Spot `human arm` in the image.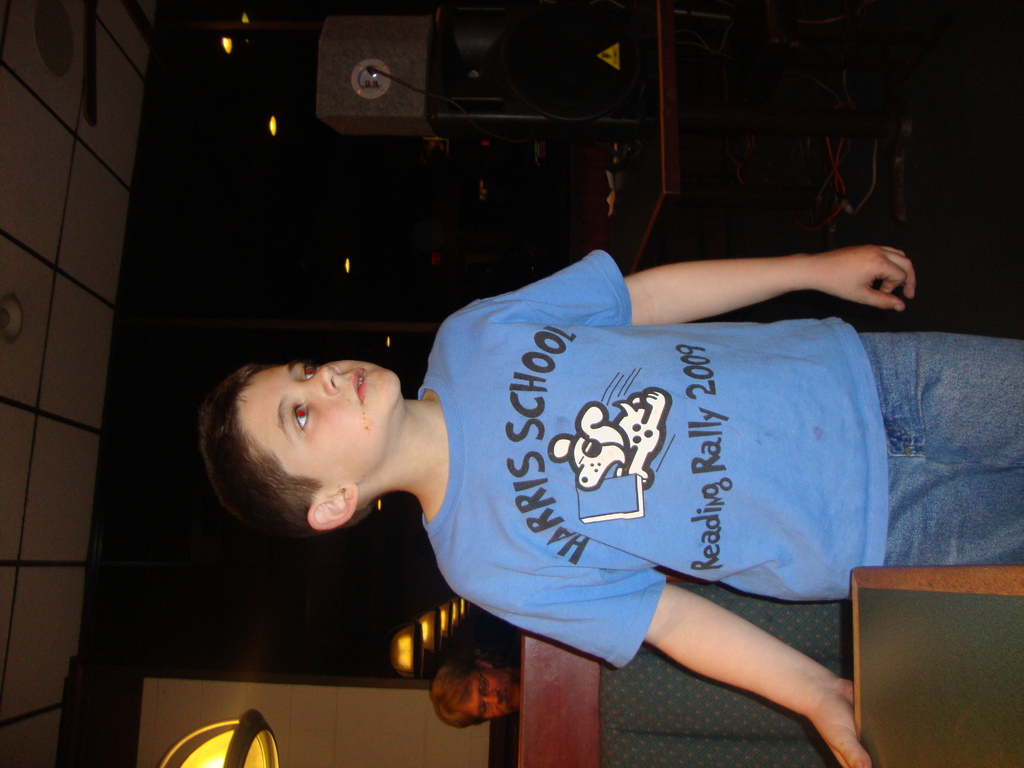
`human arm` found at box(448, 242, 920, 333).
